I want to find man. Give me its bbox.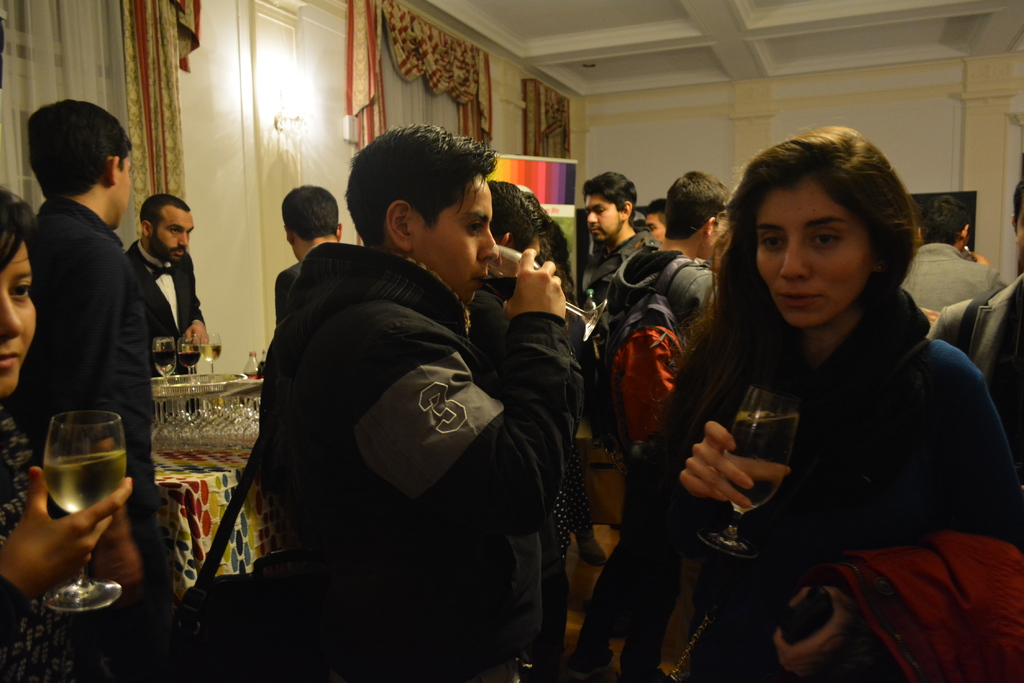
left=116, top=182, right=212, bottom=426.
